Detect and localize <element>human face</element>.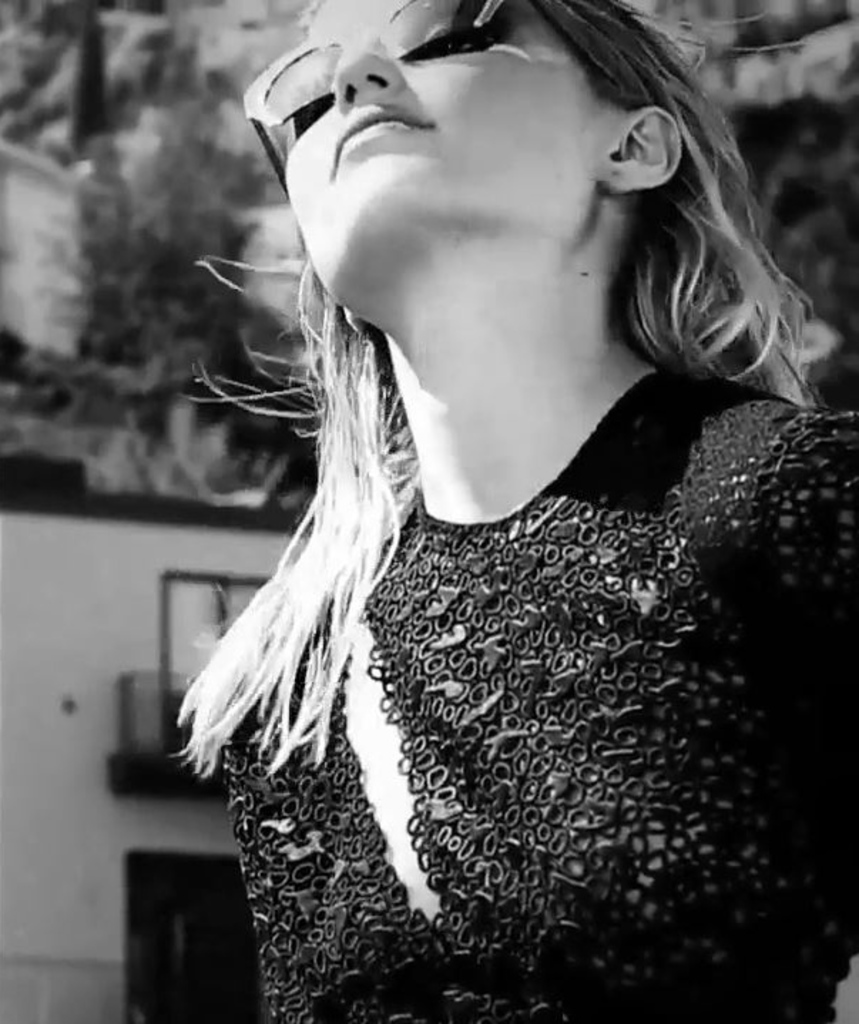
Localized at pyautogui.locateOnScreen(259, 17, 712, 336).
